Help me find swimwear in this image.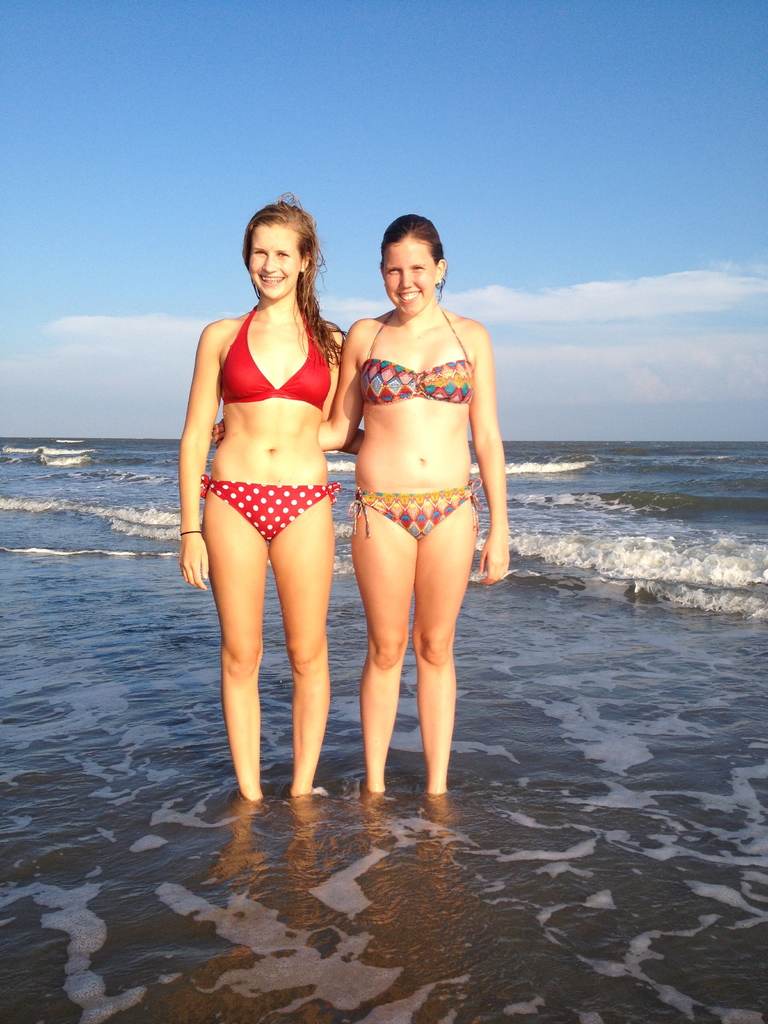
Found it: x1=360 y1=307 x2=472 y2=405.
